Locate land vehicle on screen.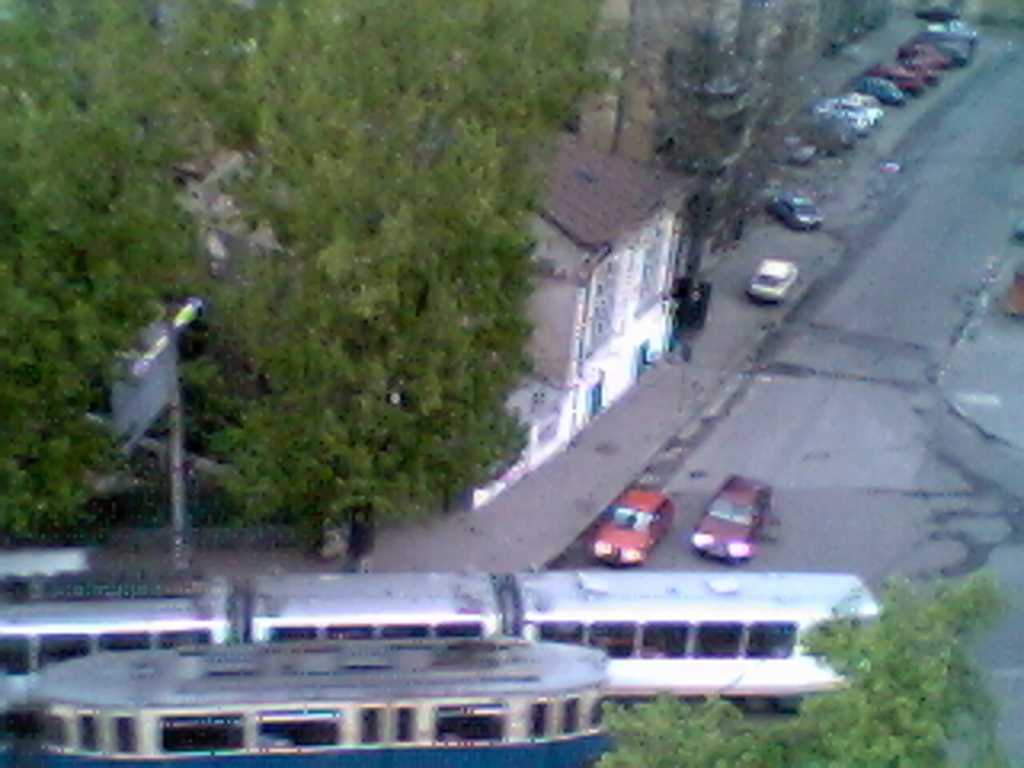
On screen at <region>912, 0, 960, 26</region>.
